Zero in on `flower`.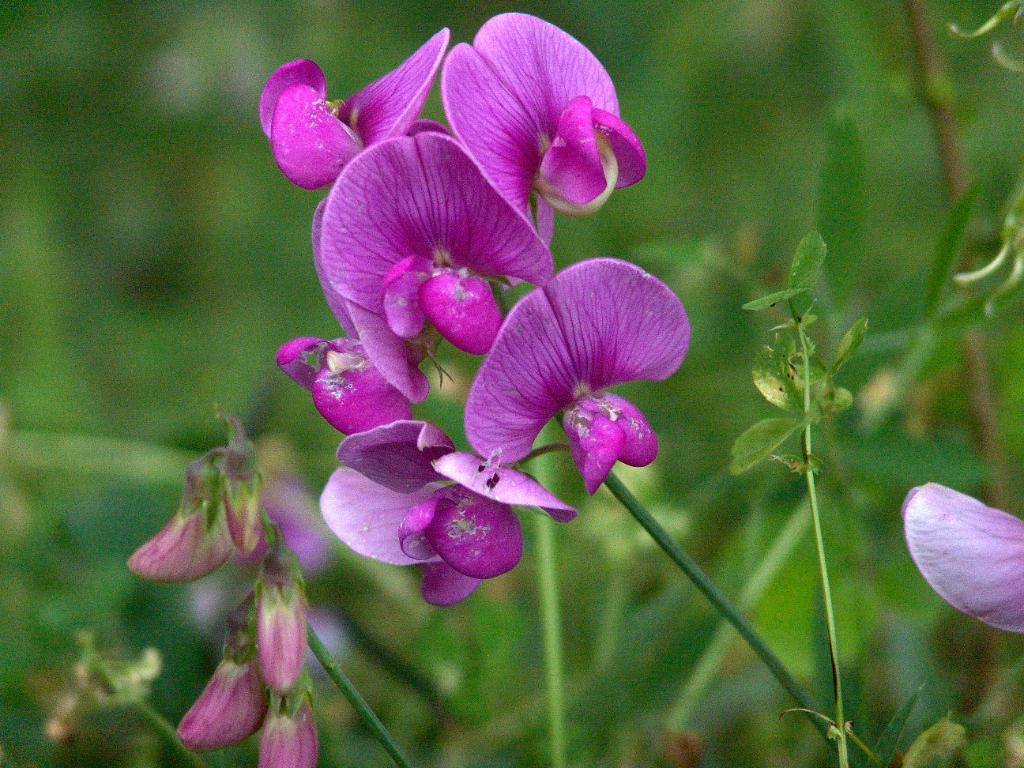
Zeroed in: box=[256, 27, 448, 196].
